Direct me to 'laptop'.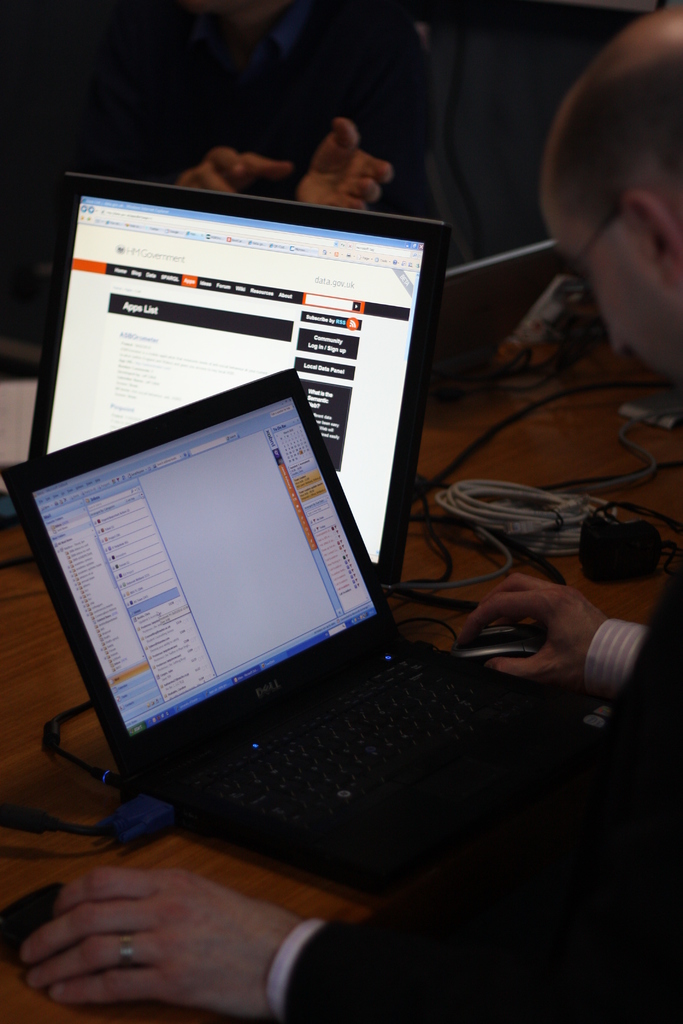
Direction: left=68, top=376, right=593, bottom=904.
